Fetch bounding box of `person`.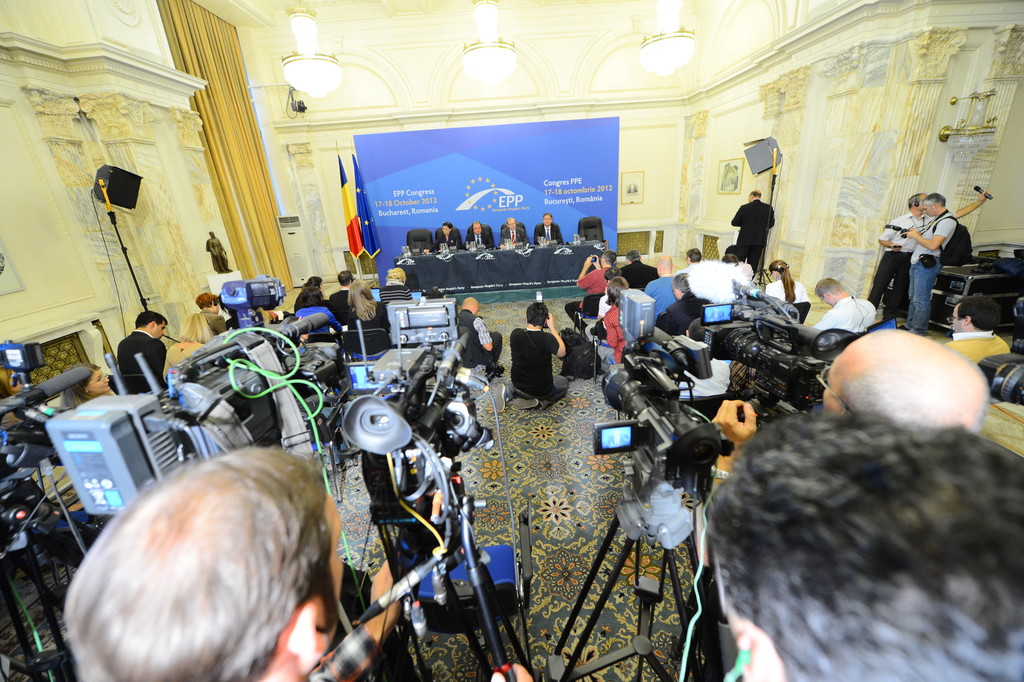
Bbox: crop(114, 313, 169, 392).
